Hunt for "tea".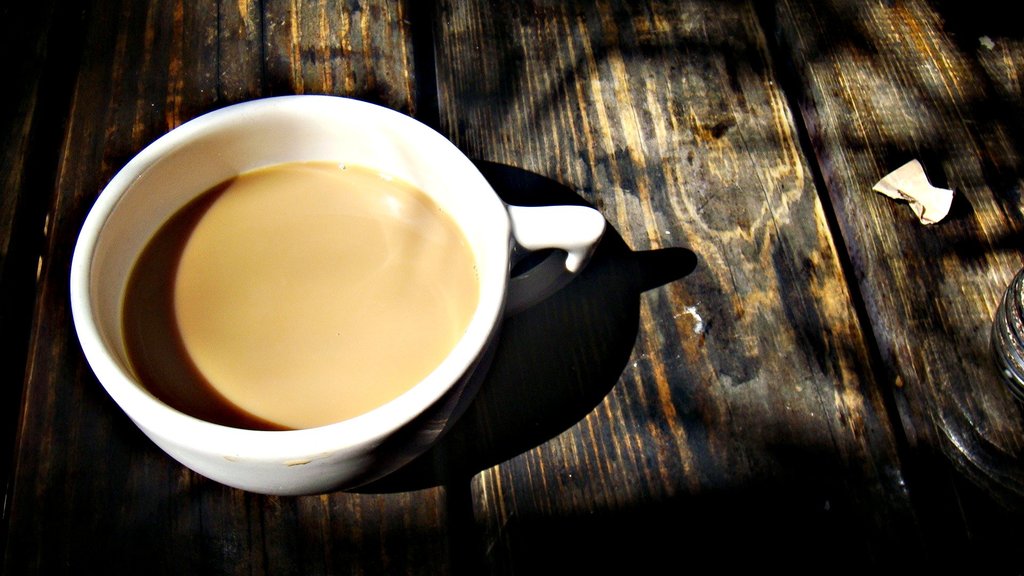
Hunted down at detection(119, 164, 474, 429).
